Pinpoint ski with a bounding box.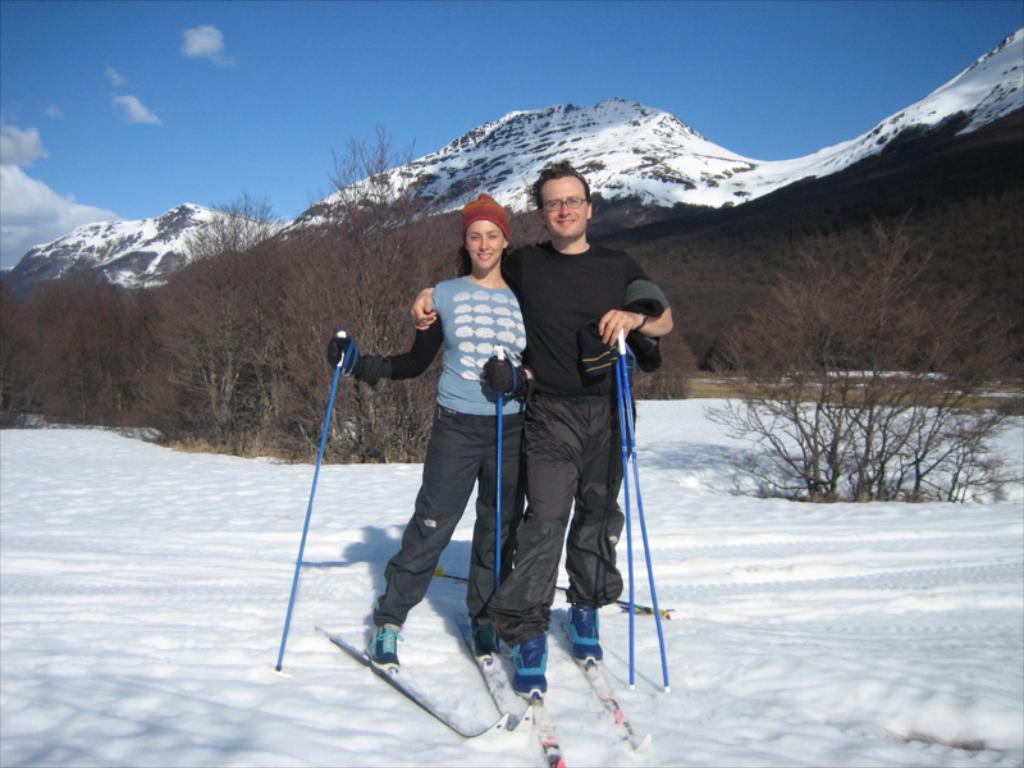
{"x1": 556, "y1": 600, "x2": 659, "y2": 760}.
